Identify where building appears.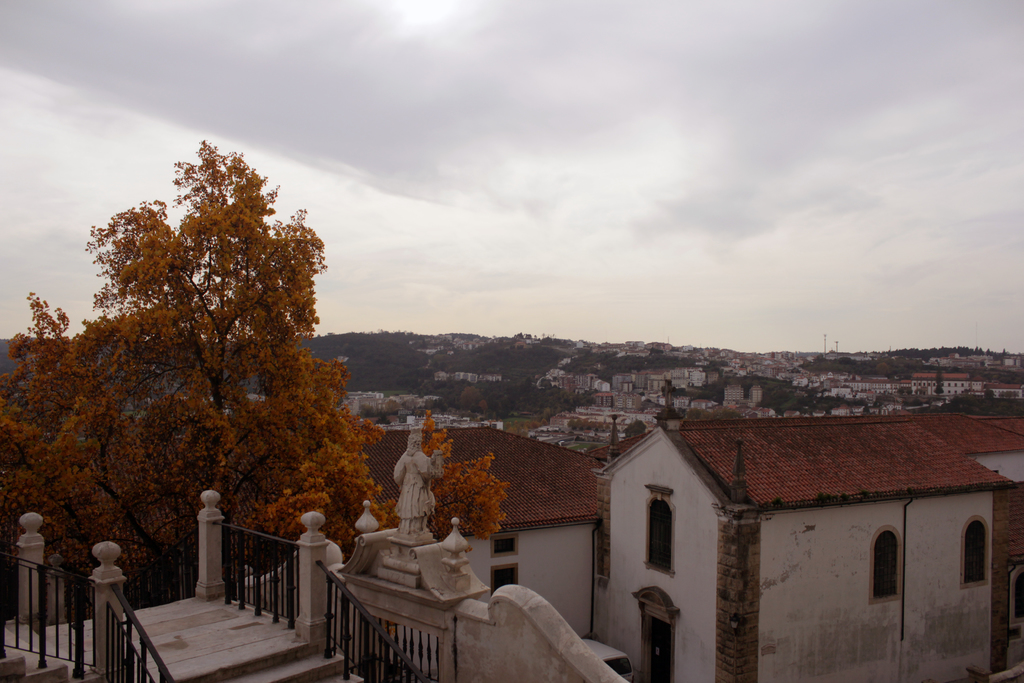
Appears at <region>600, 422, 1013, 682</region>.
